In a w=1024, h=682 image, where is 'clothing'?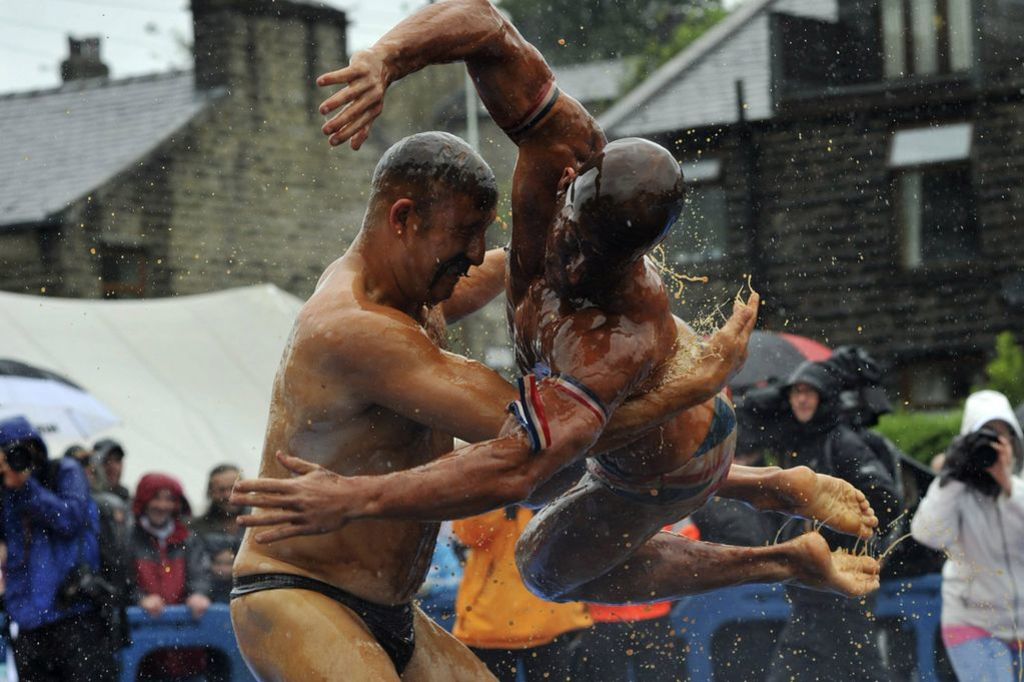
rect(691, 398, 740, 462).
